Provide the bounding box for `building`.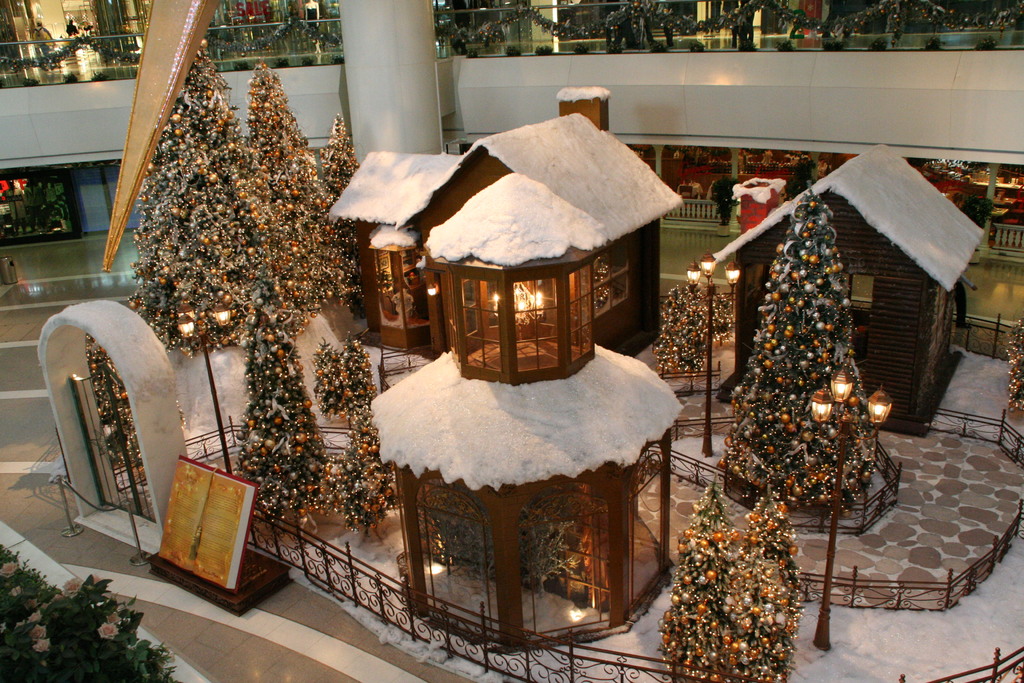
box=[364, 169, 678, 644].
